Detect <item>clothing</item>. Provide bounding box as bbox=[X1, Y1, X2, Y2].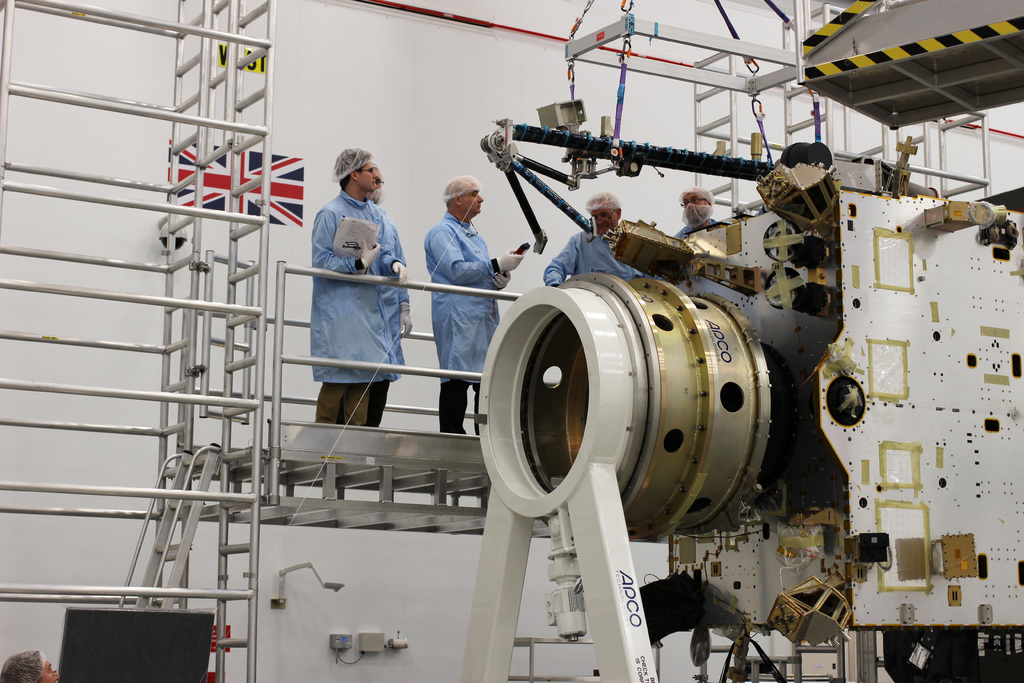
bbox=[548, 229, 650, 291].
